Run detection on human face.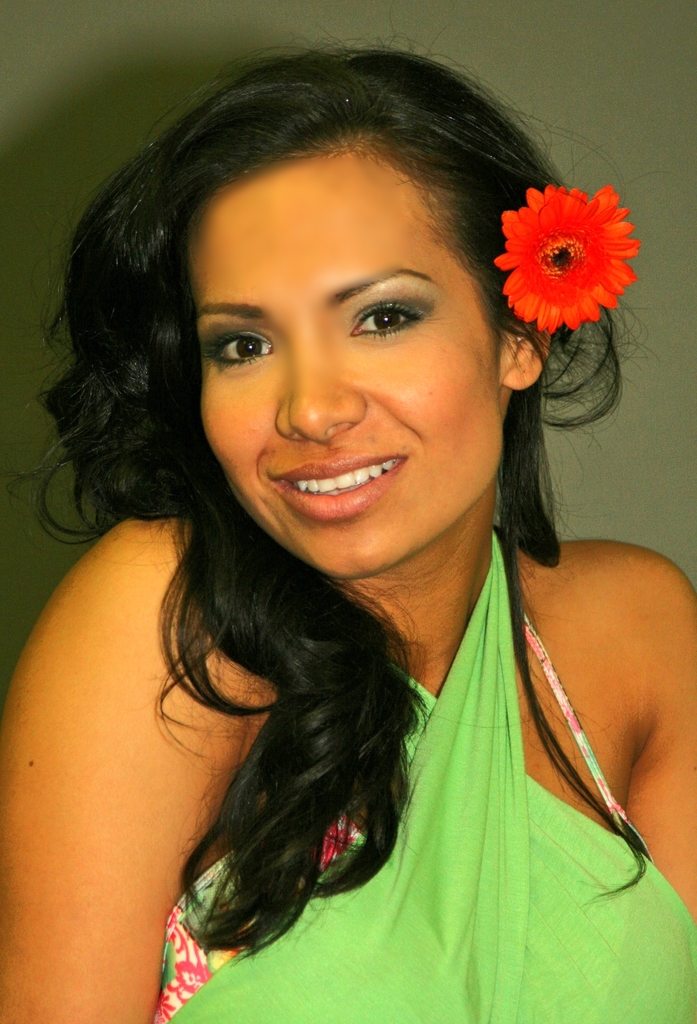
Result: left=199, top=147, right=502, bottom=582.
